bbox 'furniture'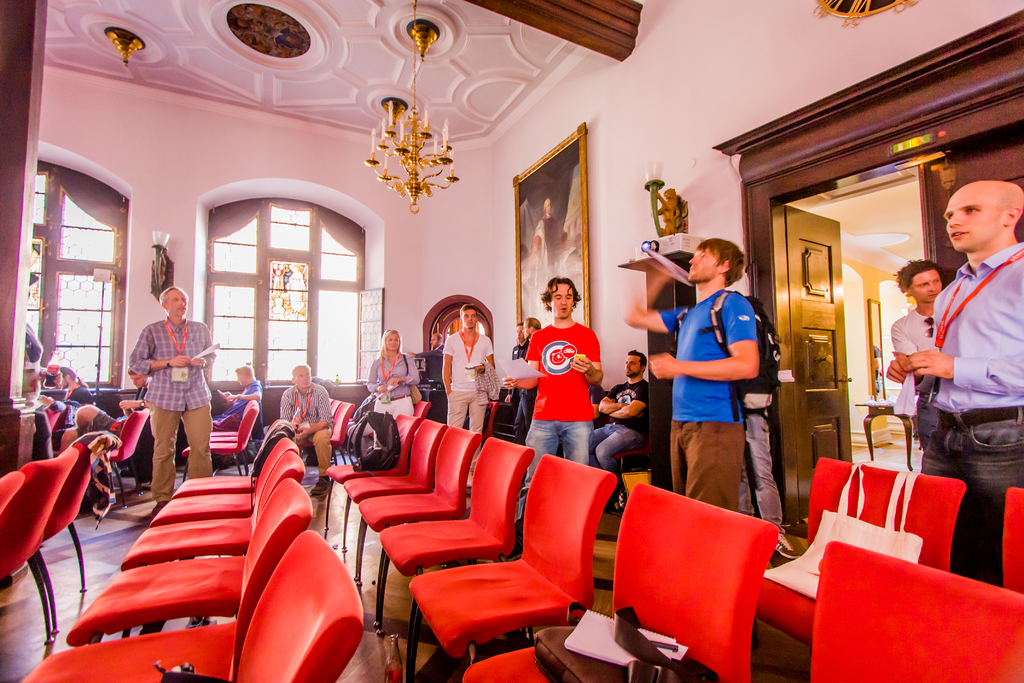
detection(811, 540, 1023, 682)
